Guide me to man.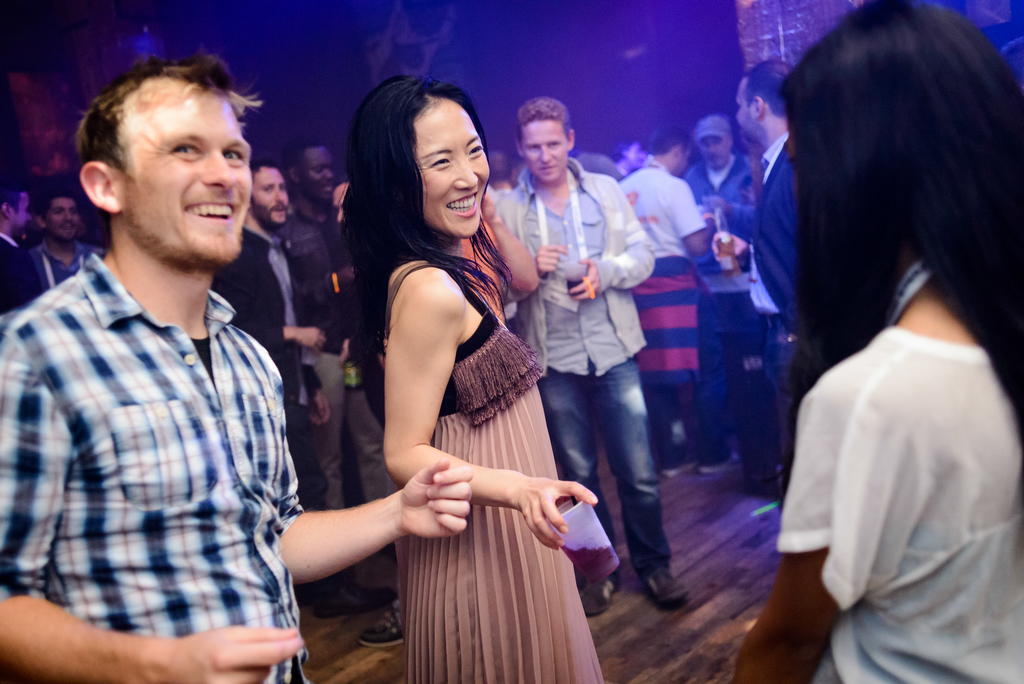
Guidance: <bbox>209, 155, 388, 621</bbox>.
